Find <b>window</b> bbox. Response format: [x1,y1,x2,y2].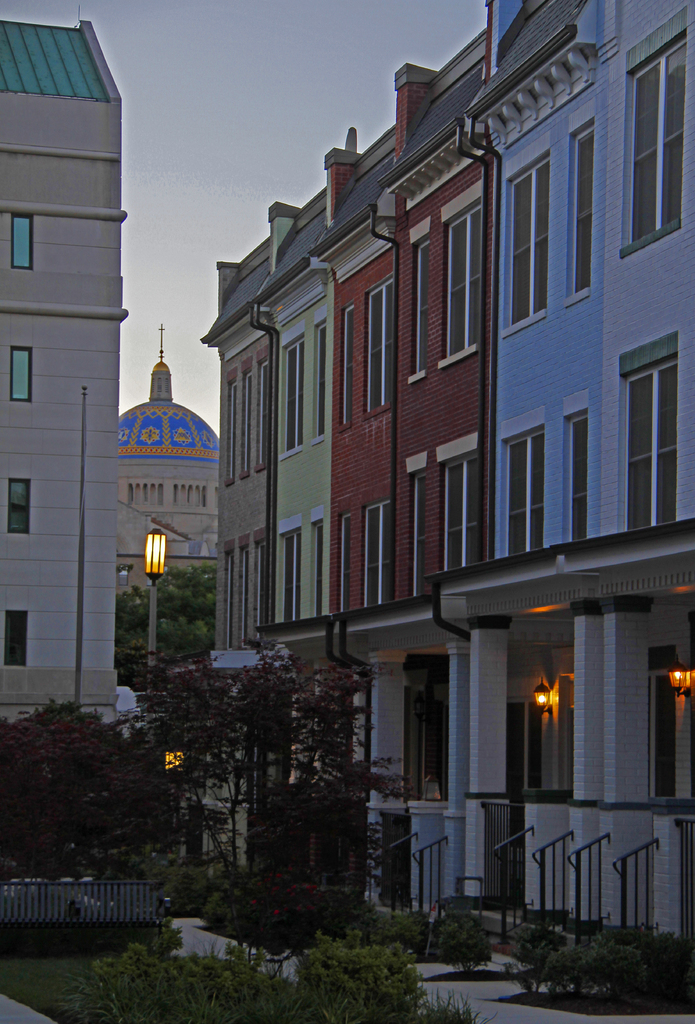
[440,180,480,371].
